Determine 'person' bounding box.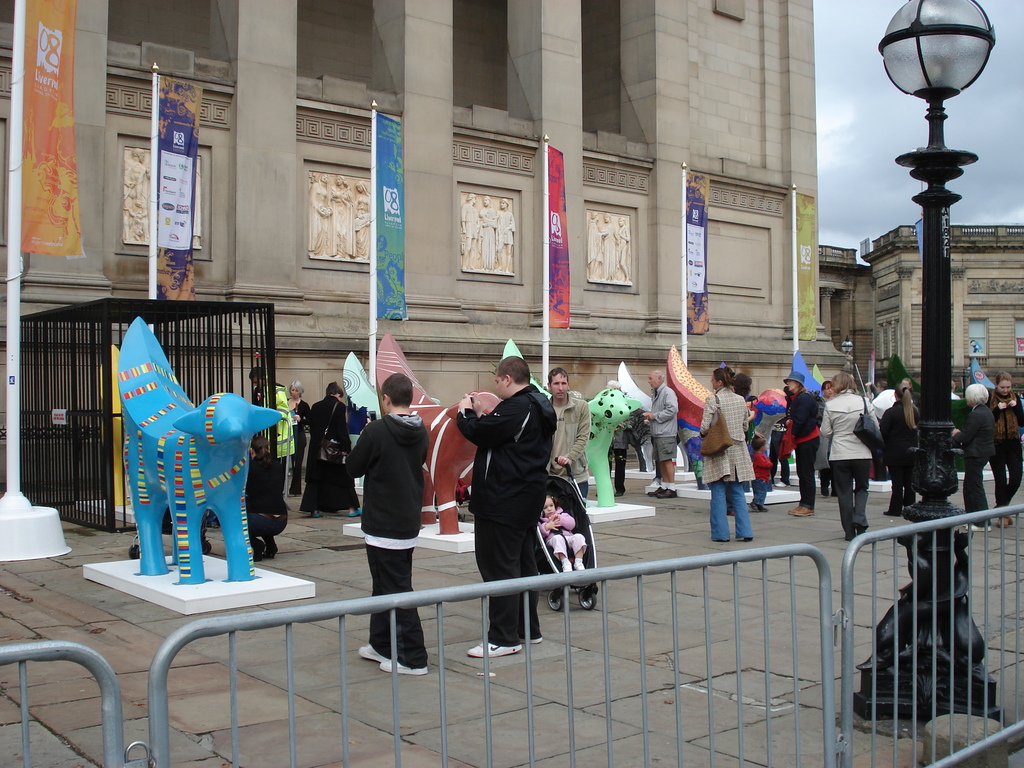
Determined: 536, 494, 586, 575.
